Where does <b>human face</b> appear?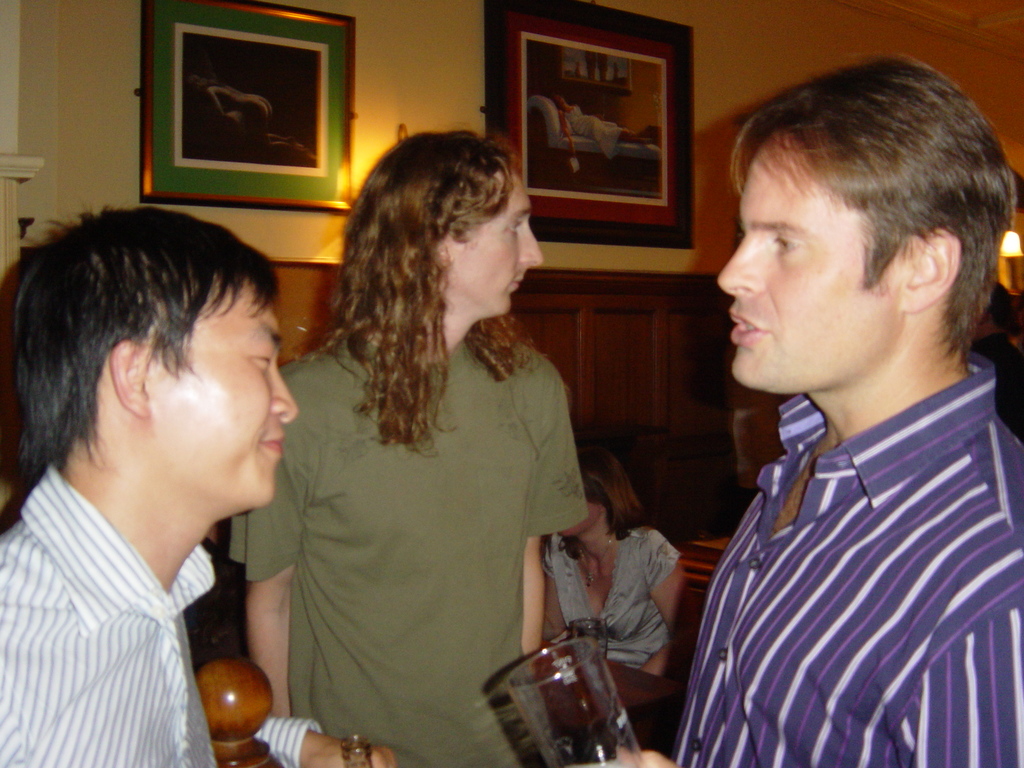
Appears at Rect(447, 179, 543, 321).
